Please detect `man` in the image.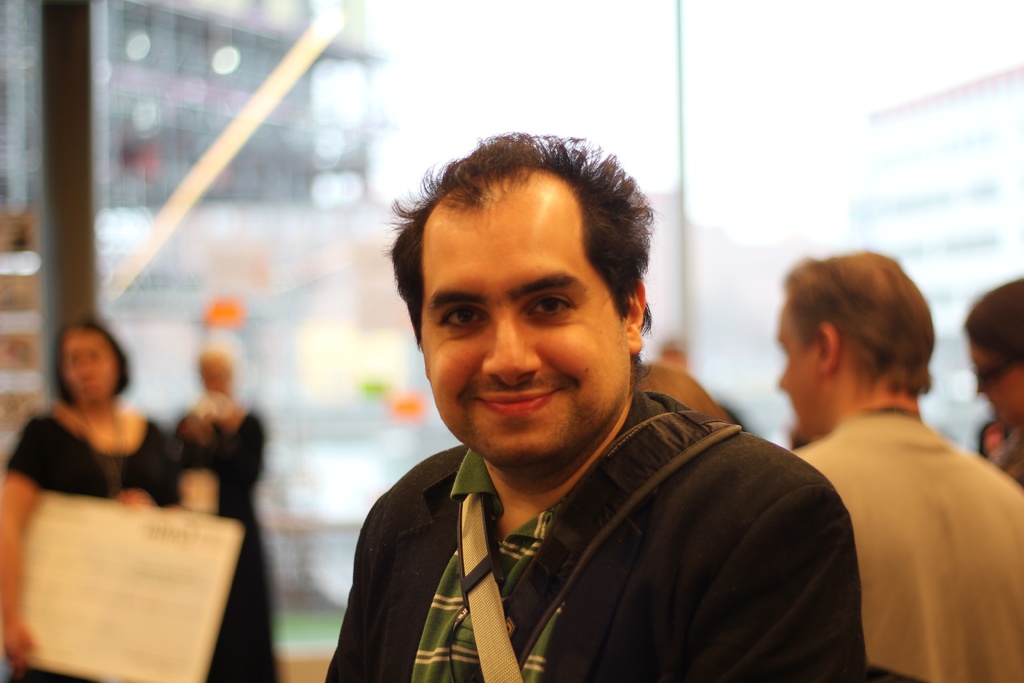
<box>777,251,1023,682</box>.
